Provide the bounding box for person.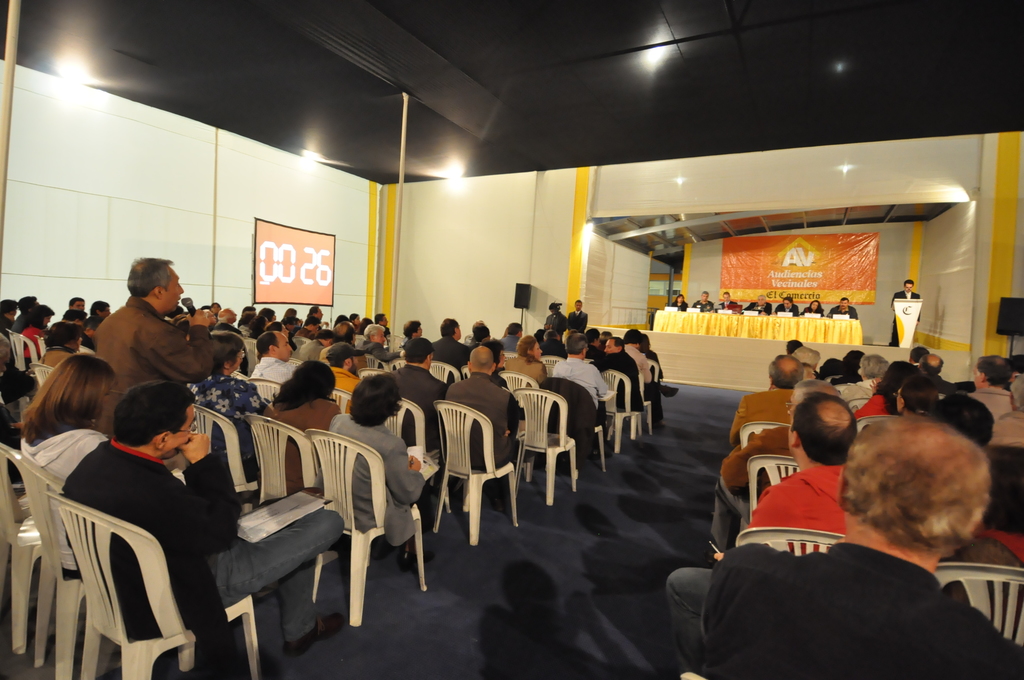
x1=599 y1=343 x2=637 y2=412.
